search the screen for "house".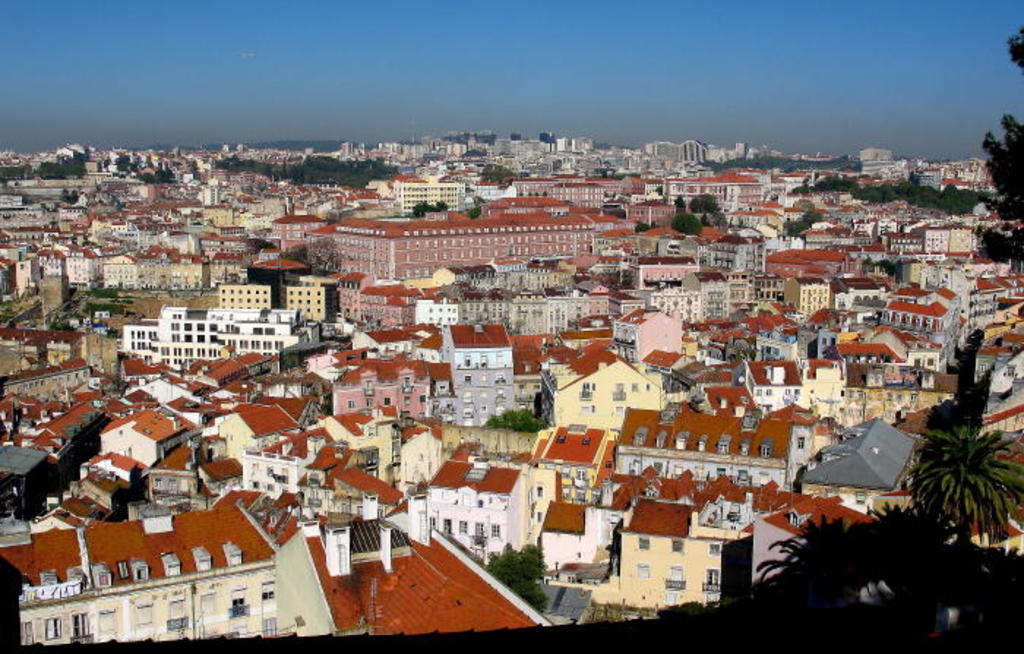
Found at Rect(644, 135, 705, 161).
